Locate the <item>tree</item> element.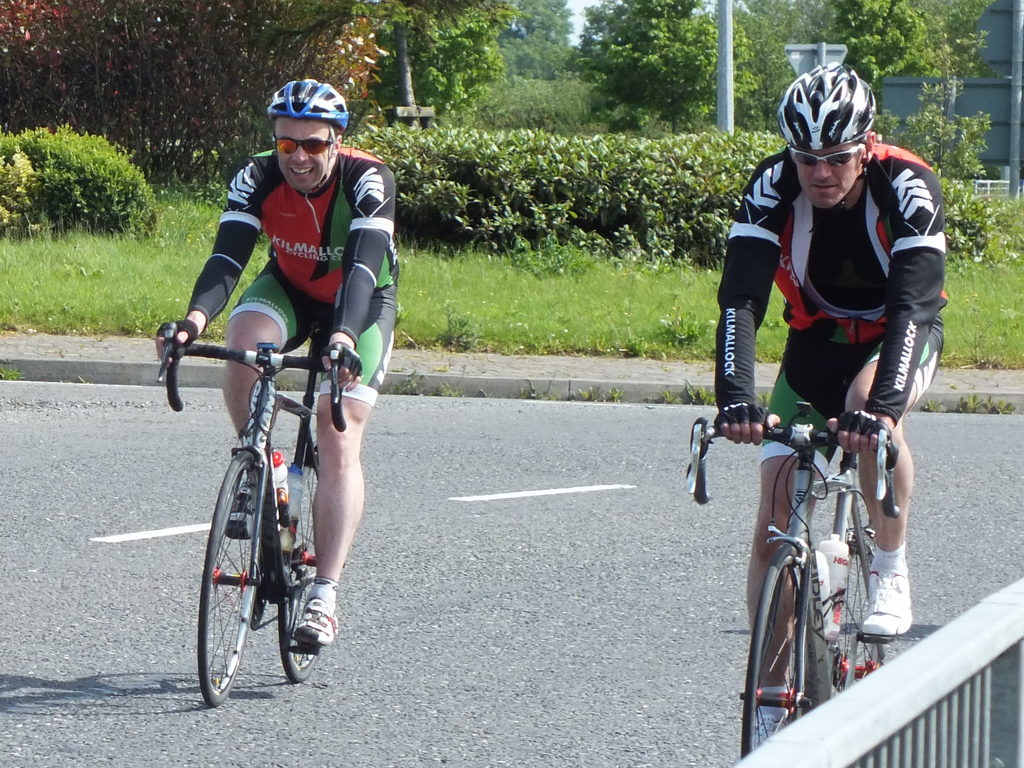
Element bbox: box(851, 0, 939, 120).
